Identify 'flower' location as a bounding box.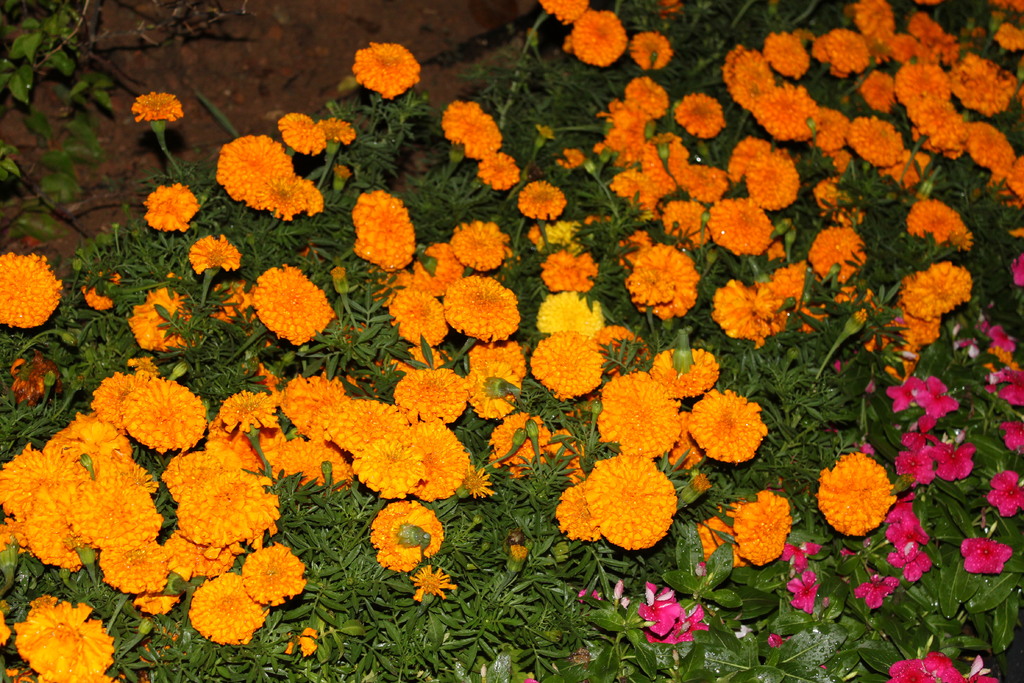
(x1=885, y1=378, x2=932, y2=420).
